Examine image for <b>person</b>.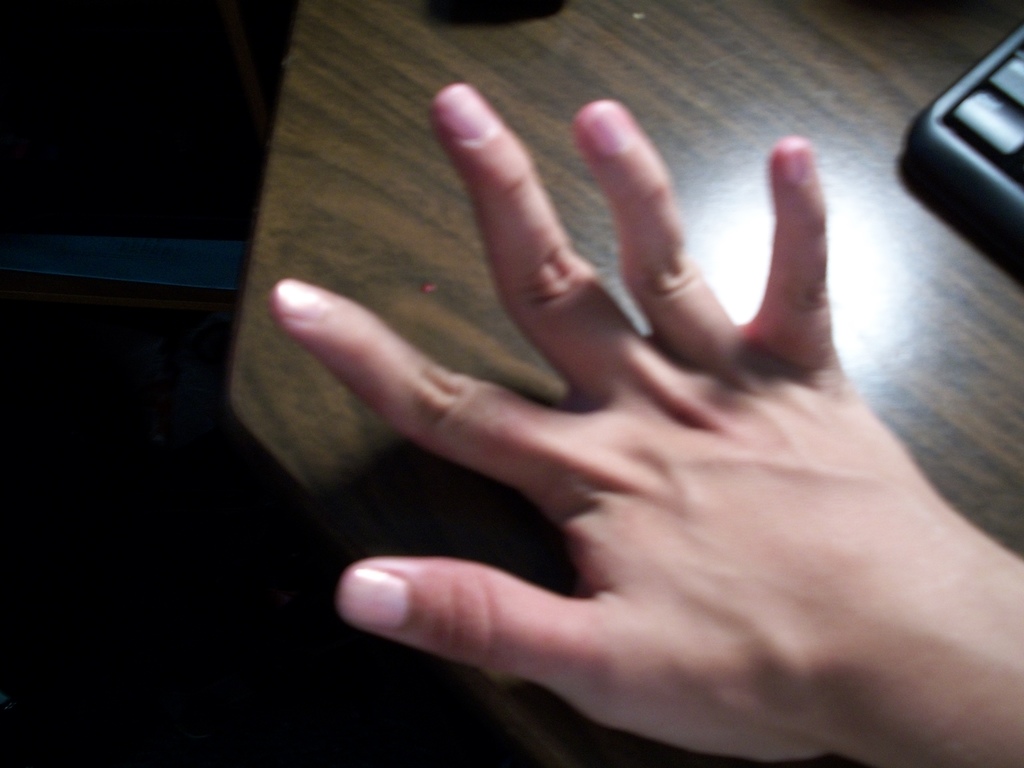
Examination result: BBox(268, 73, 1023, 767).
